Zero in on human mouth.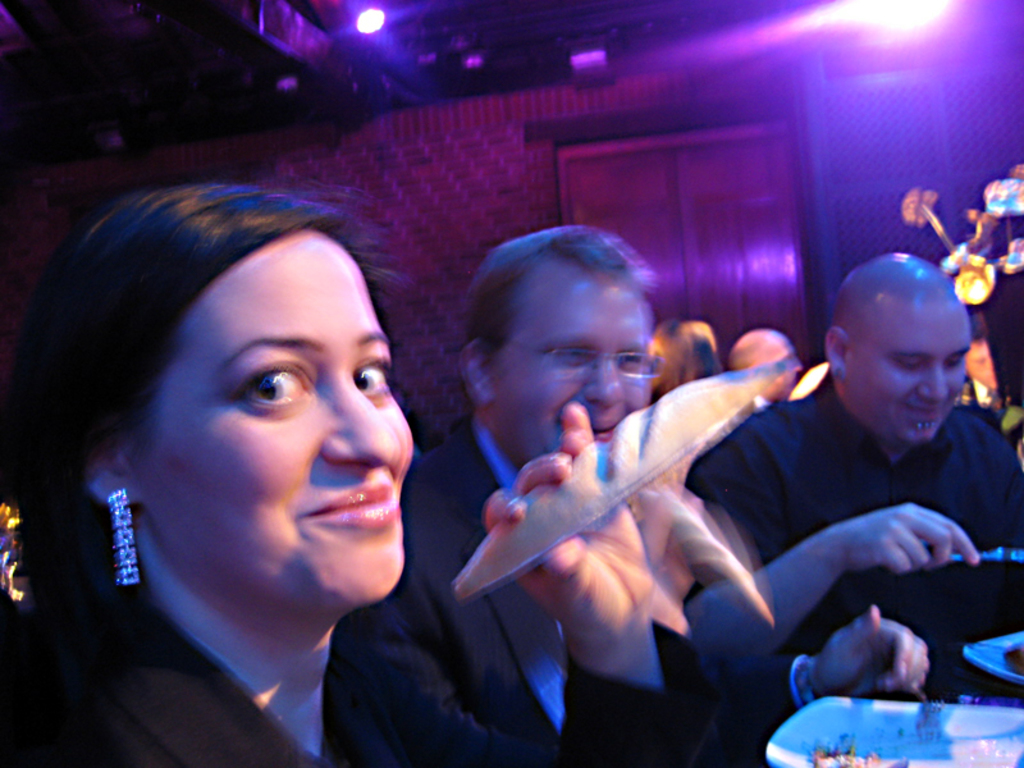
Zeroed in: select_region(553, 419, 622, 442).
